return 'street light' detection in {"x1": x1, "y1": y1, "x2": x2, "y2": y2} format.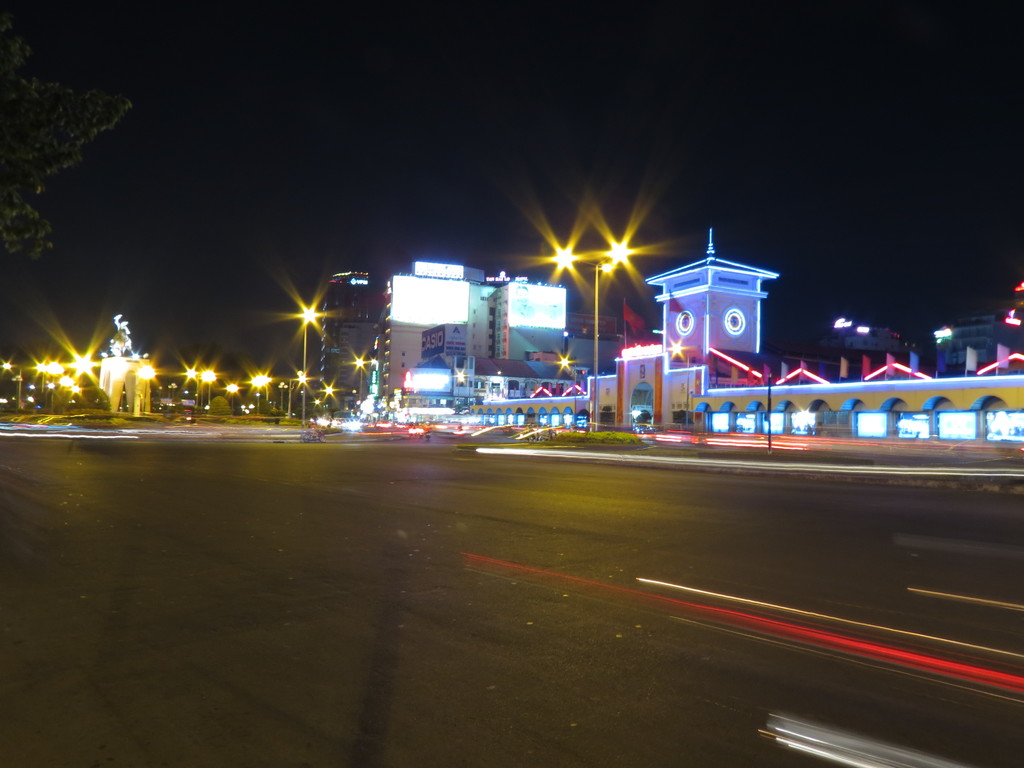
{"x1": 278, "y1": 381, "x2": 287, "y2": 409}.
